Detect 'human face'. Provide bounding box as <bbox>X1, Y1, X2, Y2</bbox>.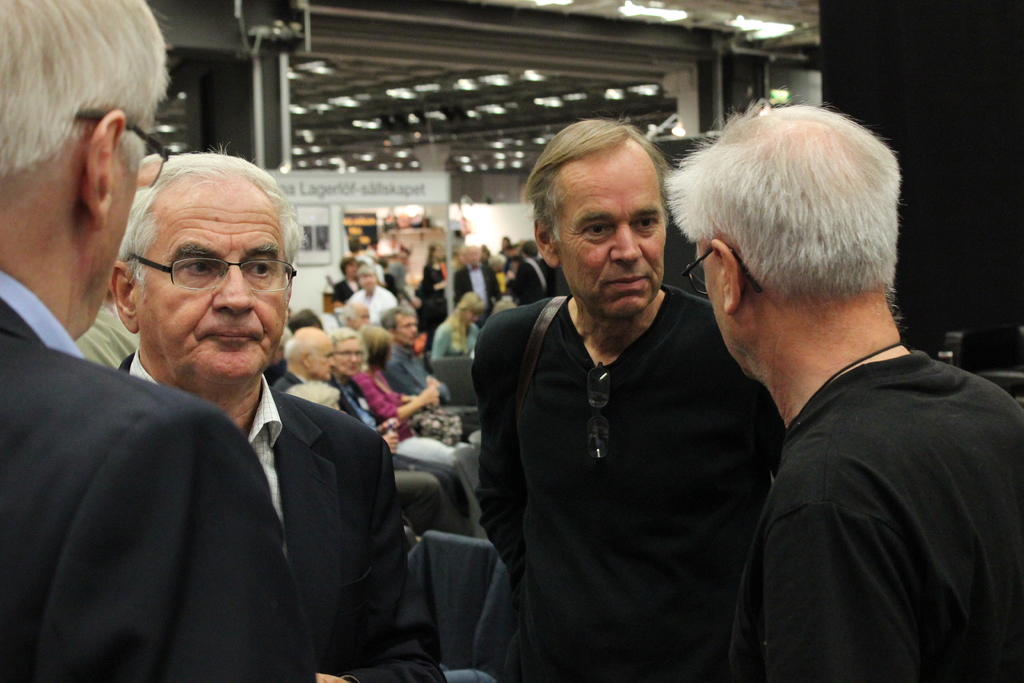
<bbox>394, 317, 414, 345</bbox>.
